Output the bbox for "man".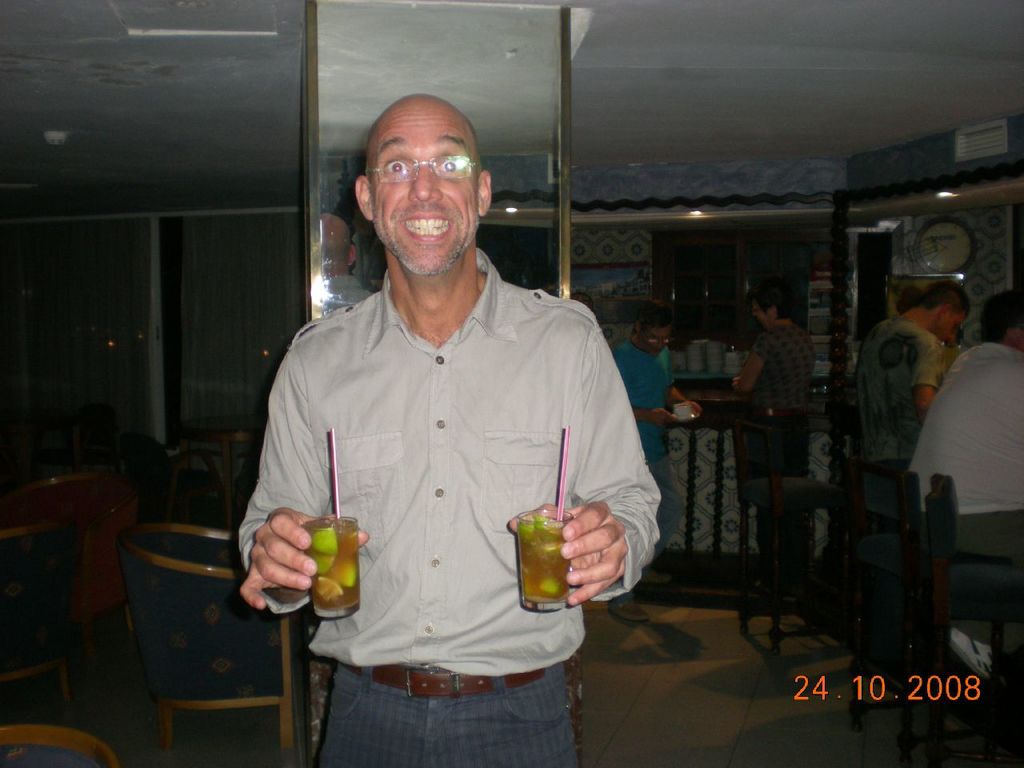
crop(242, 85, 658, 746).
